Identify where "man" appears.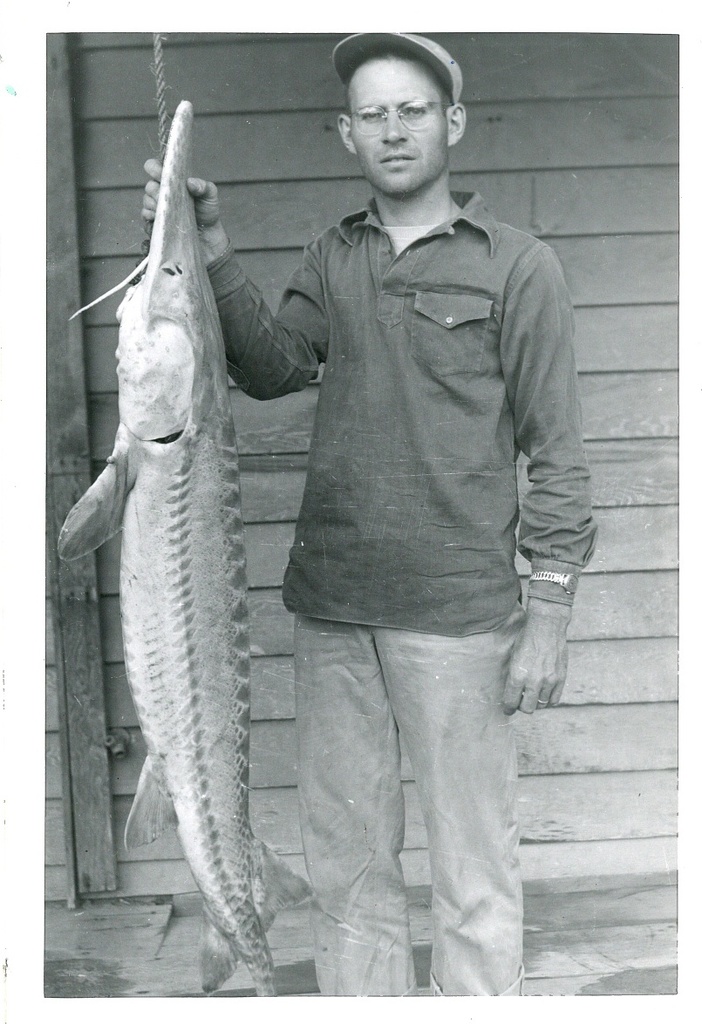
Appears at (left=189, top=31, right=593, bottom=978).
